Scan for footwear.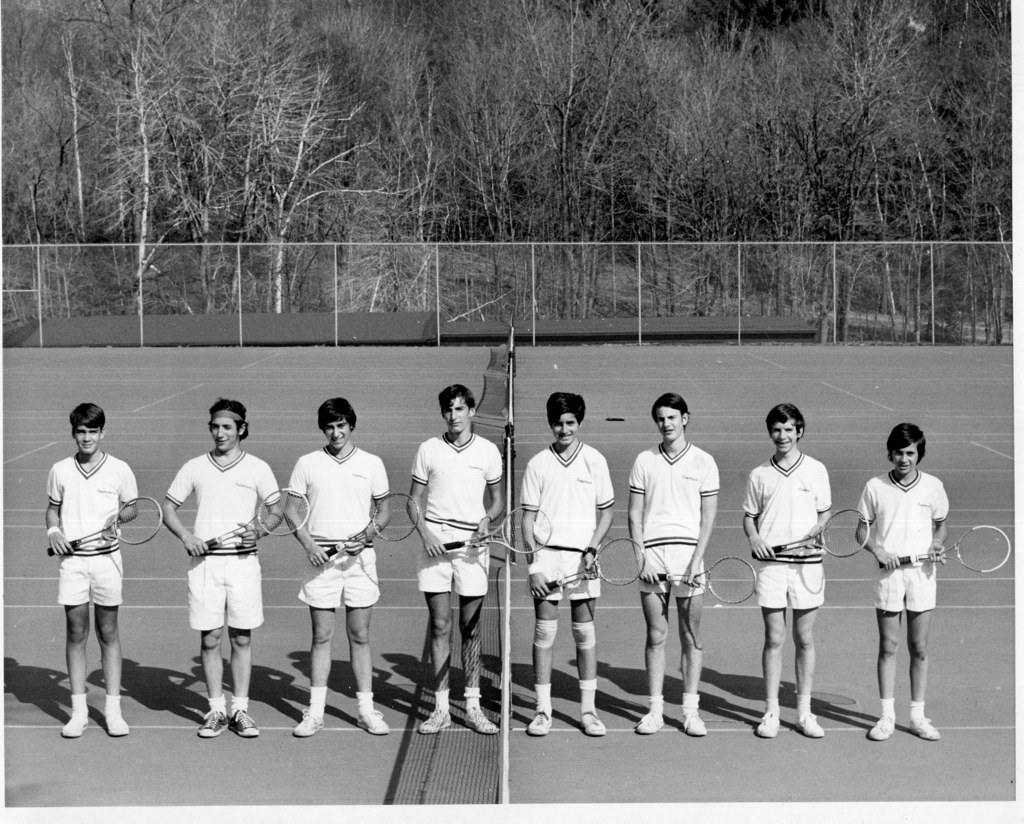
Scan result: {"x1": 679, "y1": 712, "x2": 707, "y2": 737}.
